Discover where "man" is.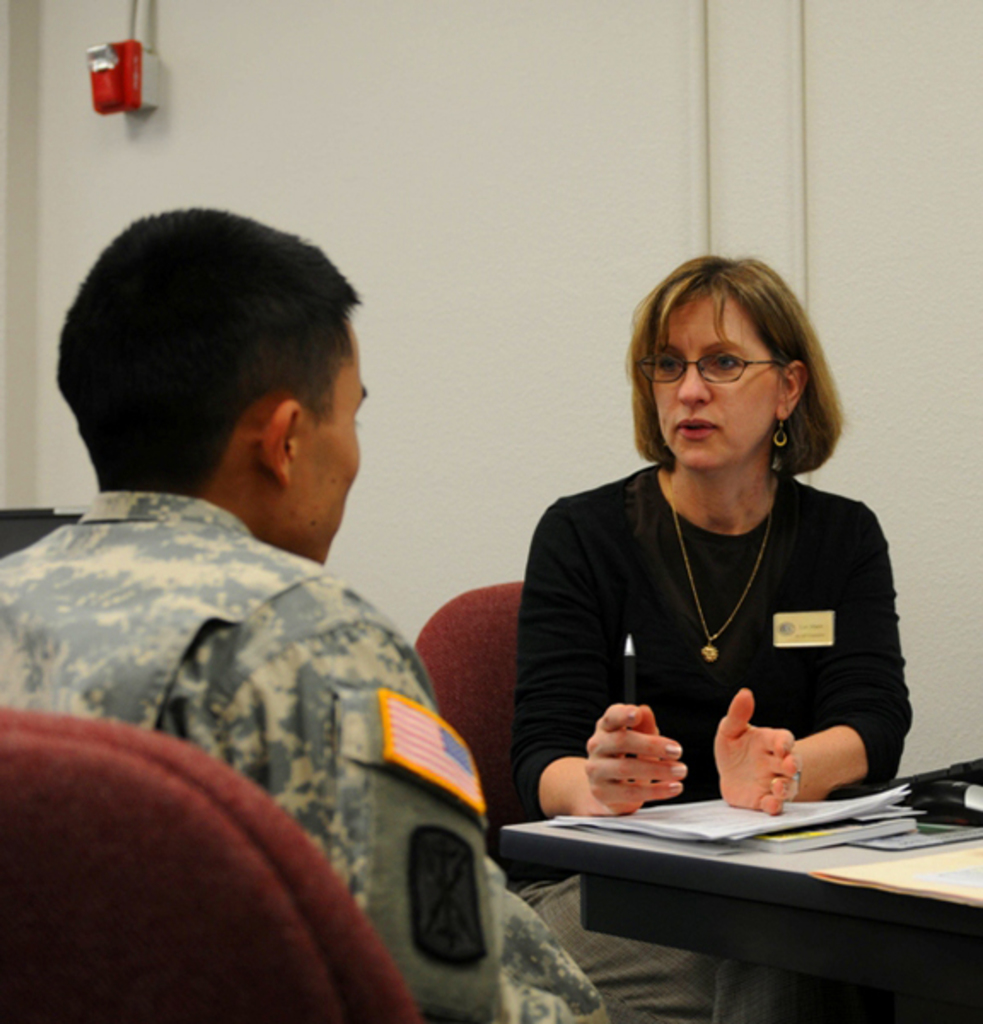
Discovered at x1=80 y1=184 x2=611 y2=1022.
